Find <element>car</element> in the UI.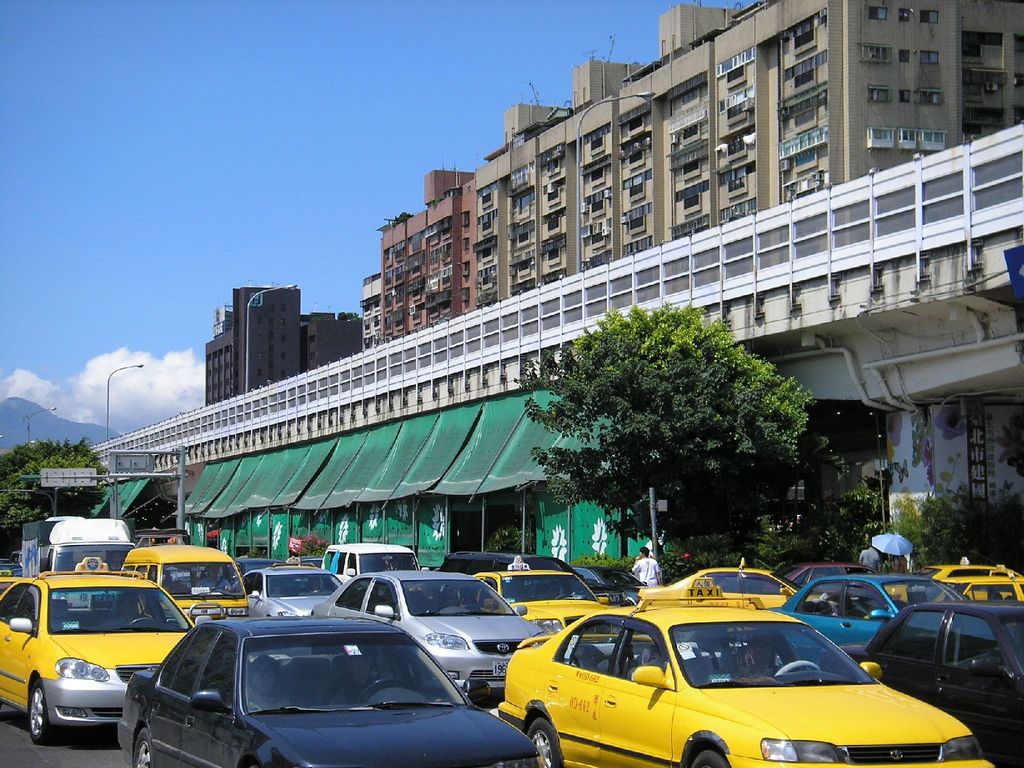
UI element at l=300, t=556, r=324, b=573.
